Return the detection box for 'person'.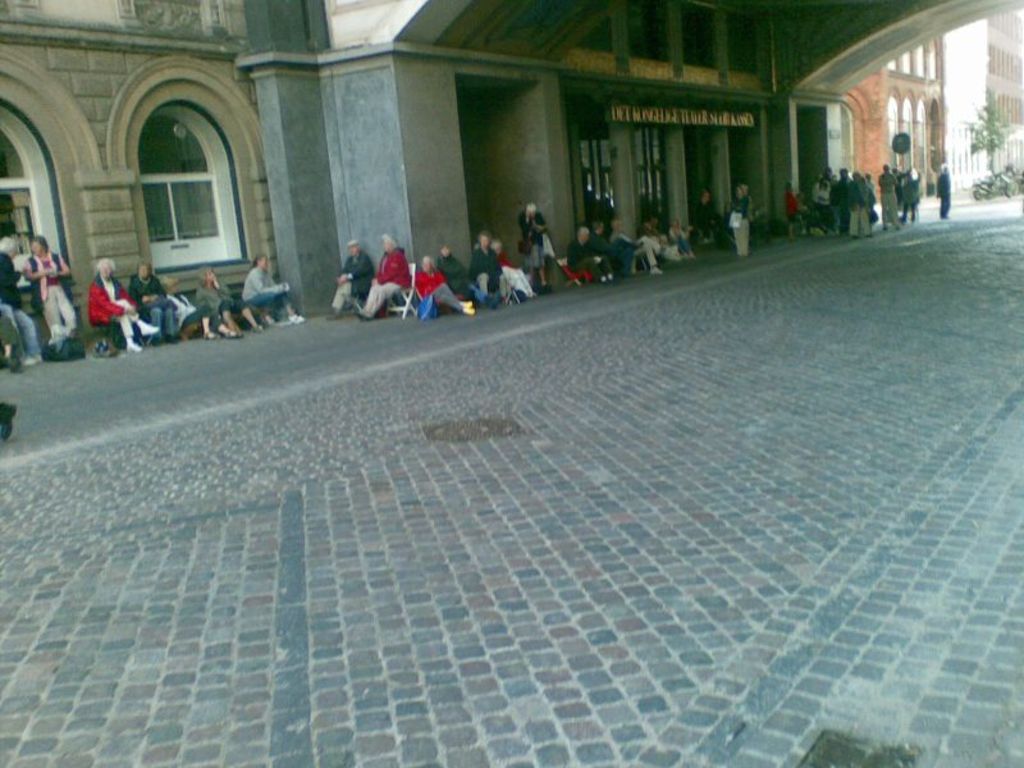
x1=323 y1=241 x2=376 y2=317.
